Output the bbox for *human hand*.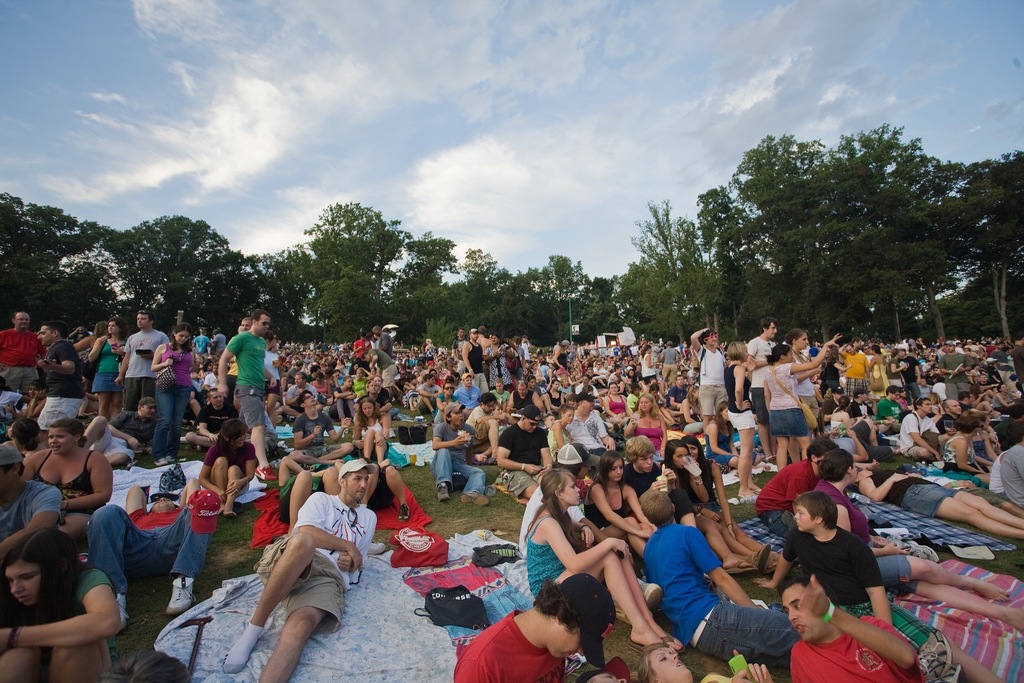
box=[650, 524, 660, 532].
